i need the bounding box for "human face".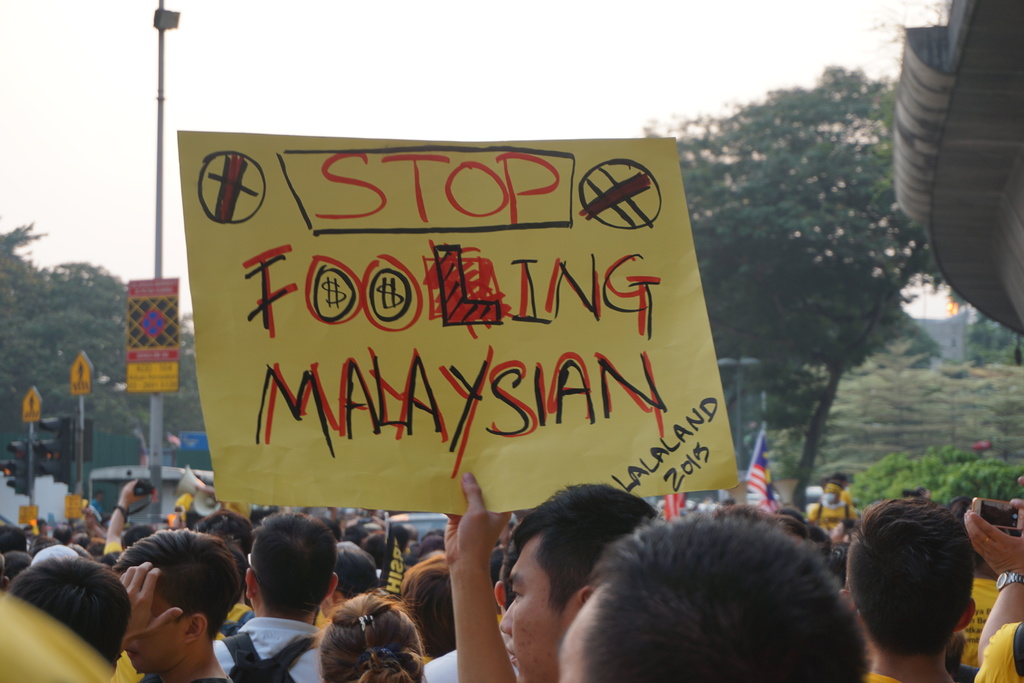
Here it is: select_region(122, 587, 180, 672).
